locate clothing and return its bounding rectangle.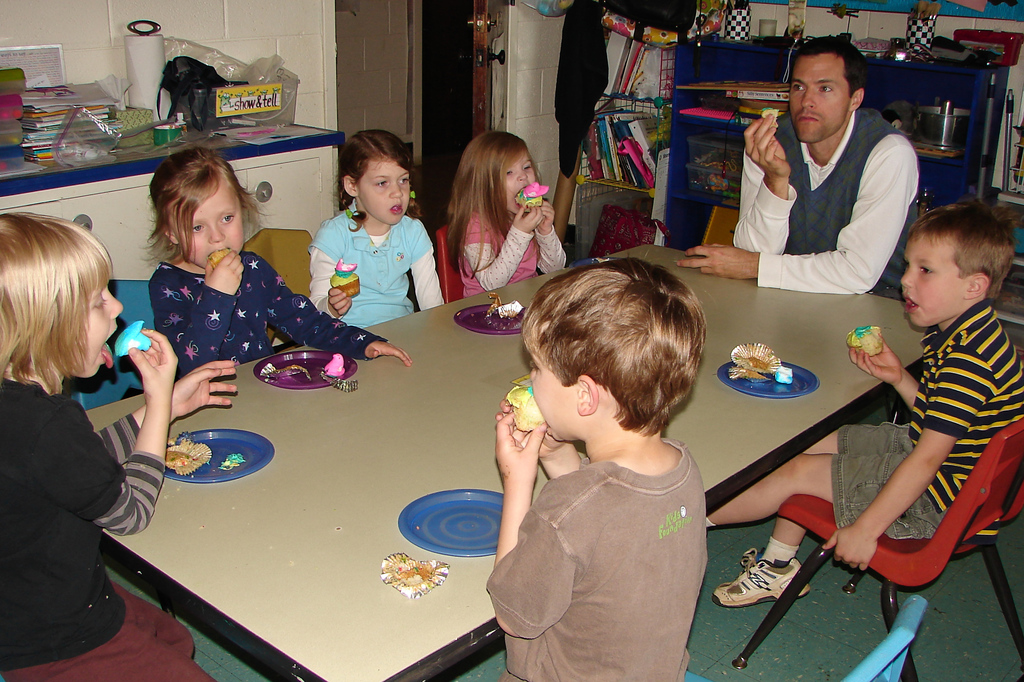
[left=811, top=294, right=1023, bottom=533].
